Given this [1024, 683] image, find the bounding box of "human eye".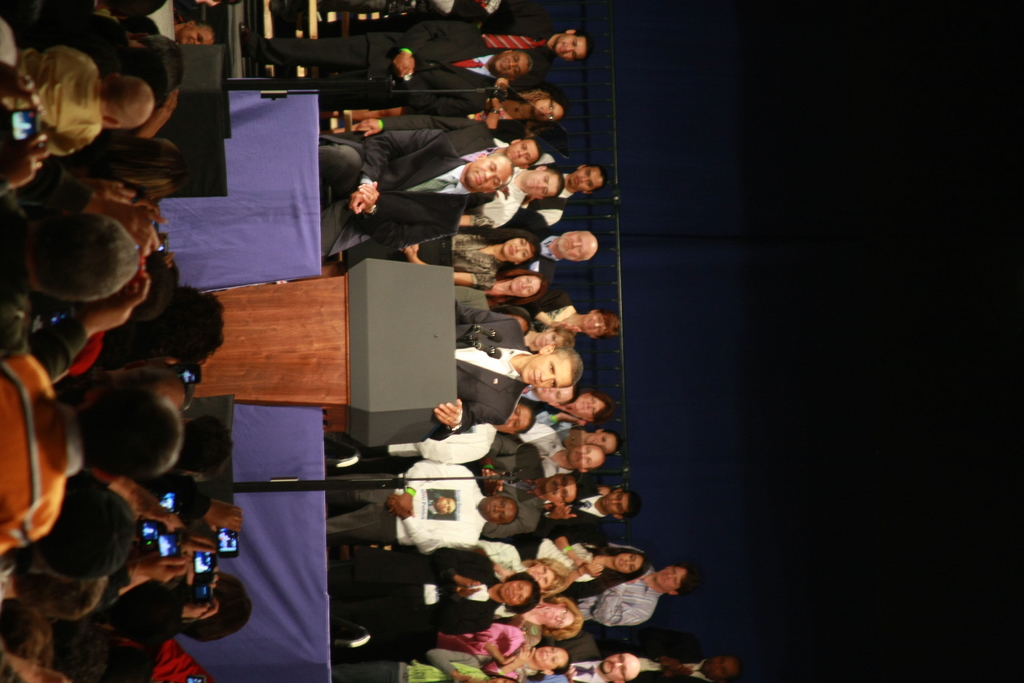
left=591, top=410, right=596, bottom=414.
